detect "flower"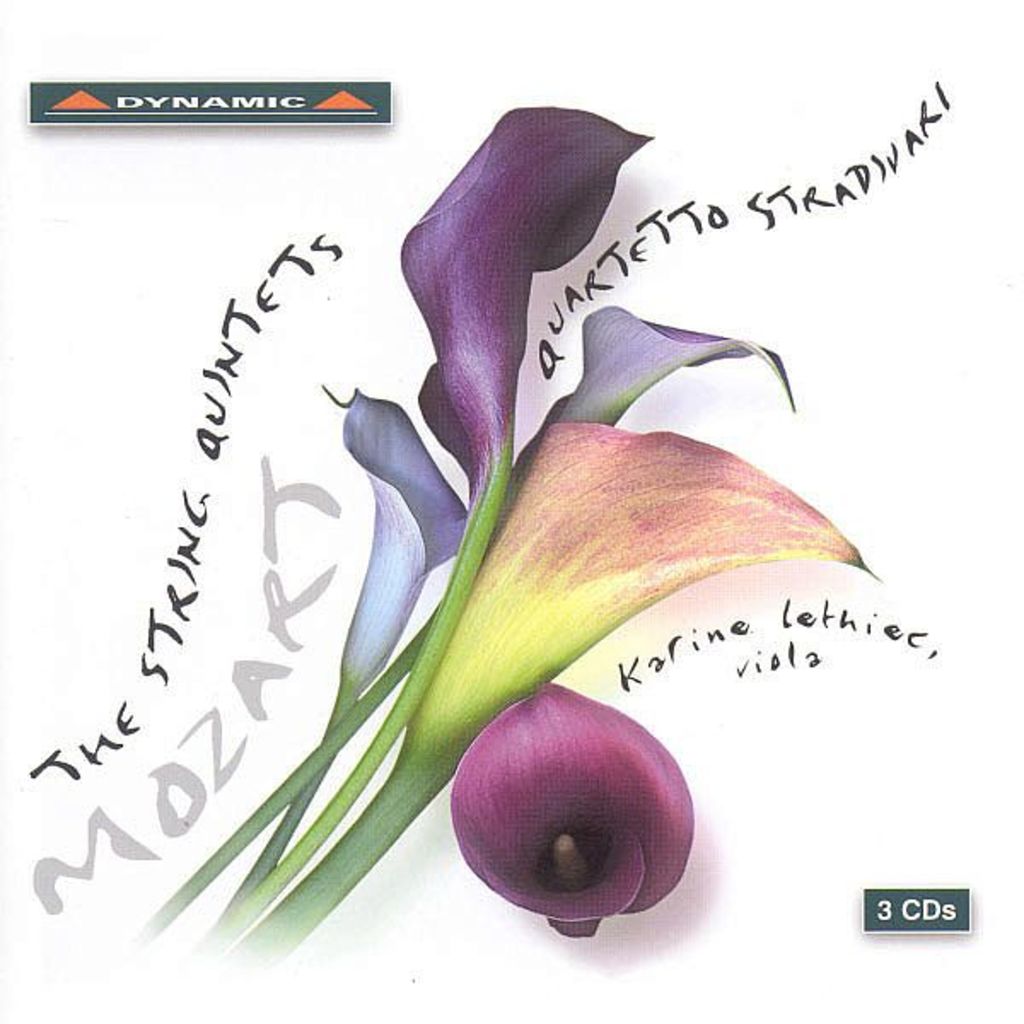
rect(442, 678, 695, 942)
